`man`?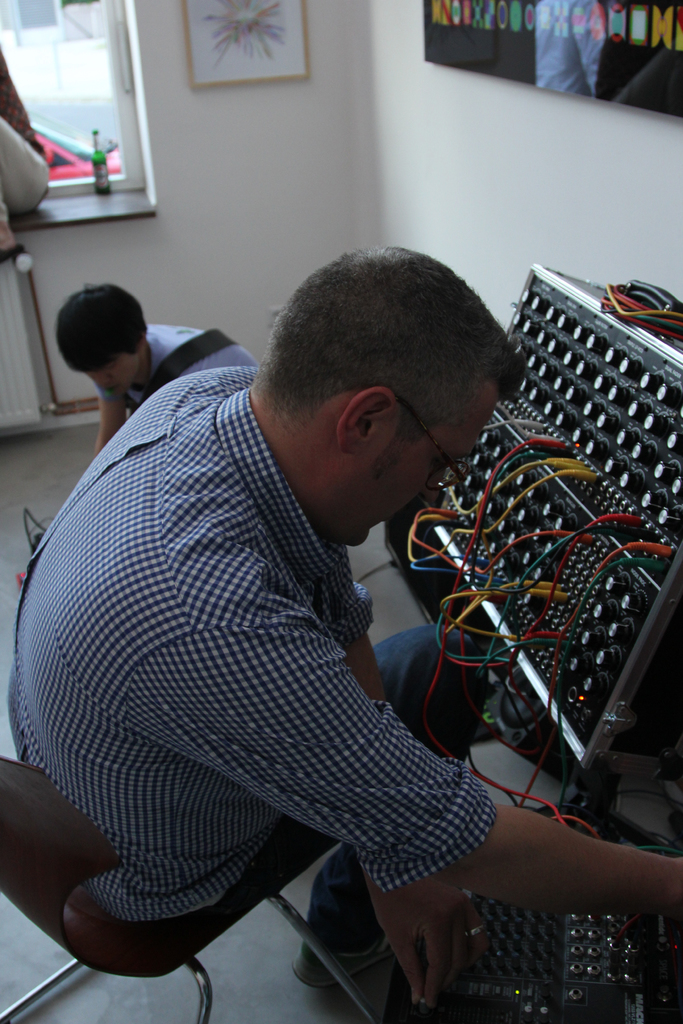
(58,283,262,468)
